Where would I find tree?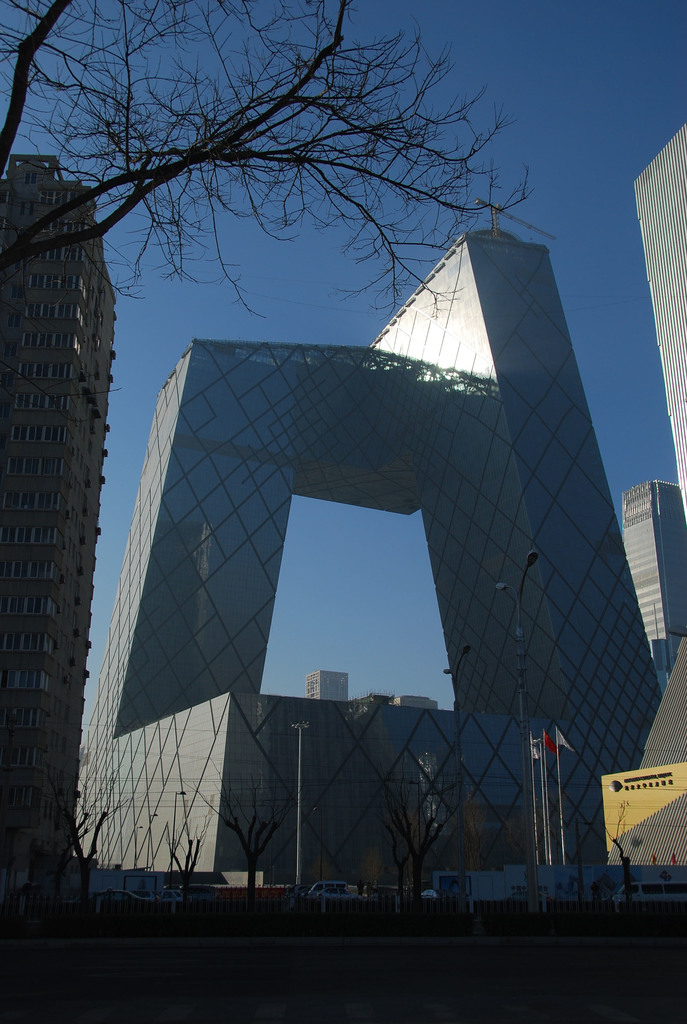
At 584, 796, 635, 910.
